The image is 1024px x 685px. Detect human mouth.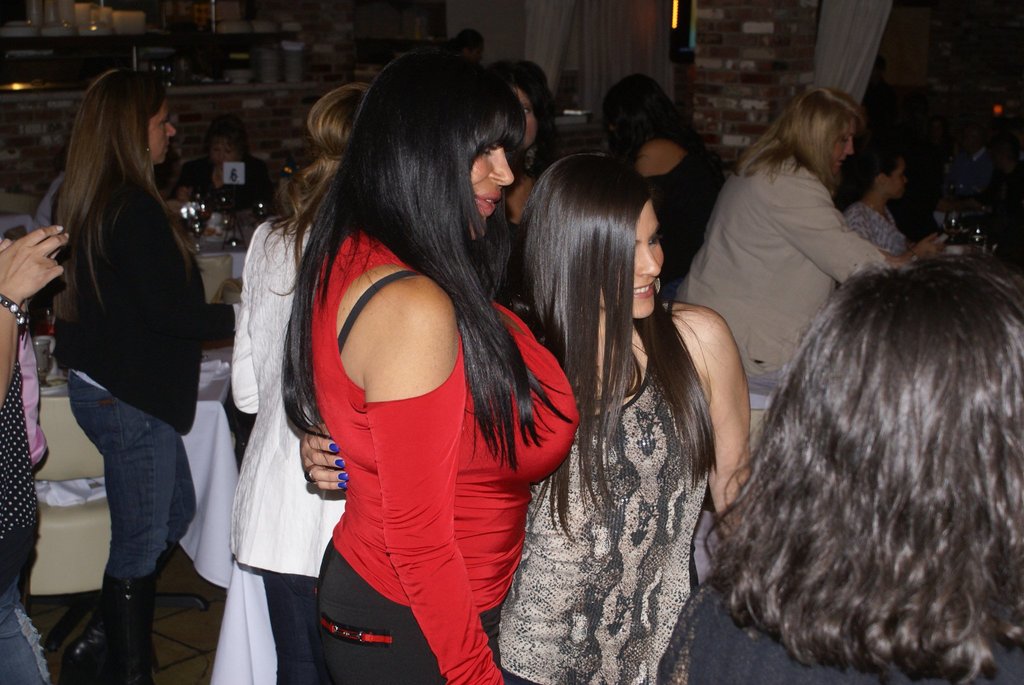
Detection: BBox(162, 146, 170, 154).
